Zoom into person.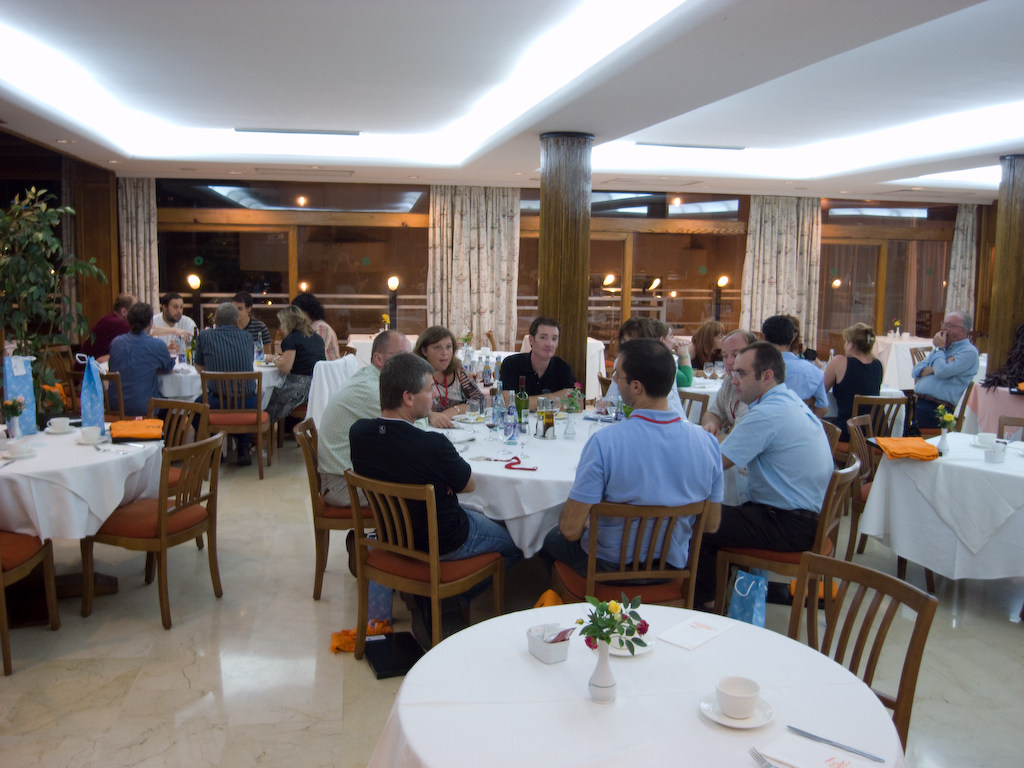
Zoom target: 225 292 273 358.
